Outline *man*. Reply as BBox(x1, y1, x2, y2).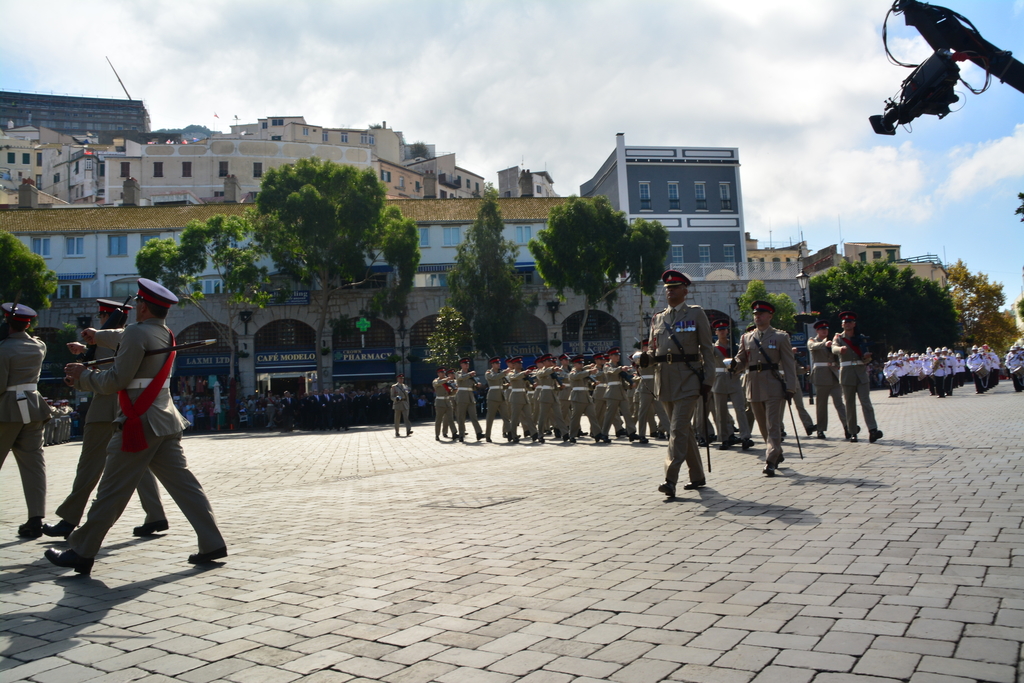
BBox(488, 360, 518, 443).
